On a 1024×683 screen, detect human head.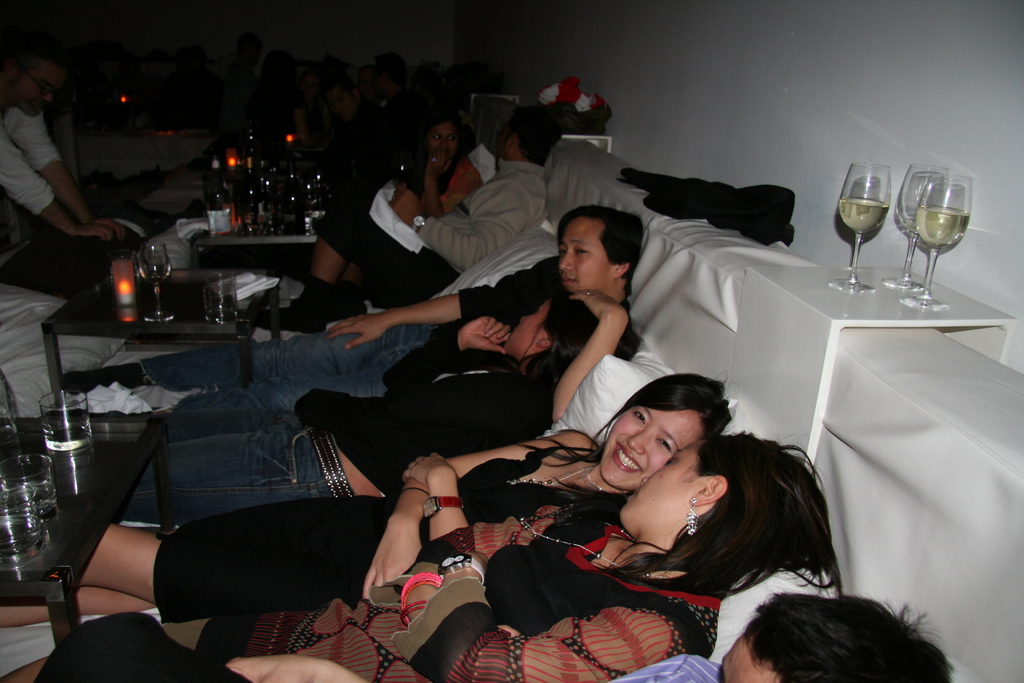
bbox=[559, 207, 640, 298].
